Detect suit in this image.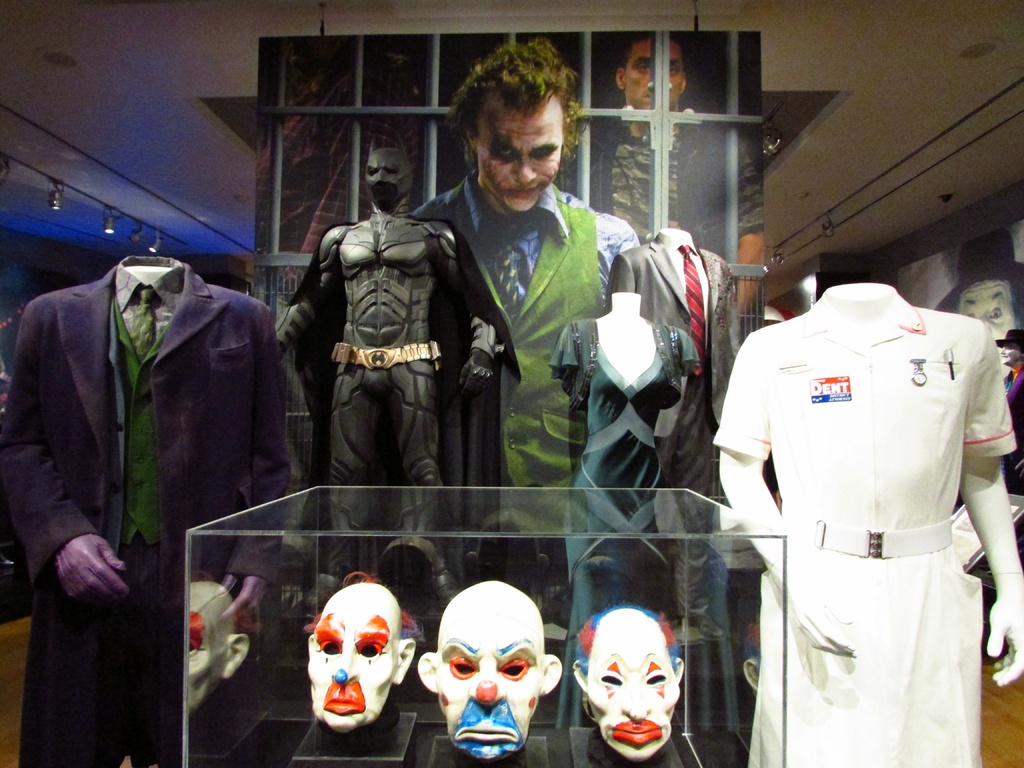
Detection: region(604, 238, 740, 611).
